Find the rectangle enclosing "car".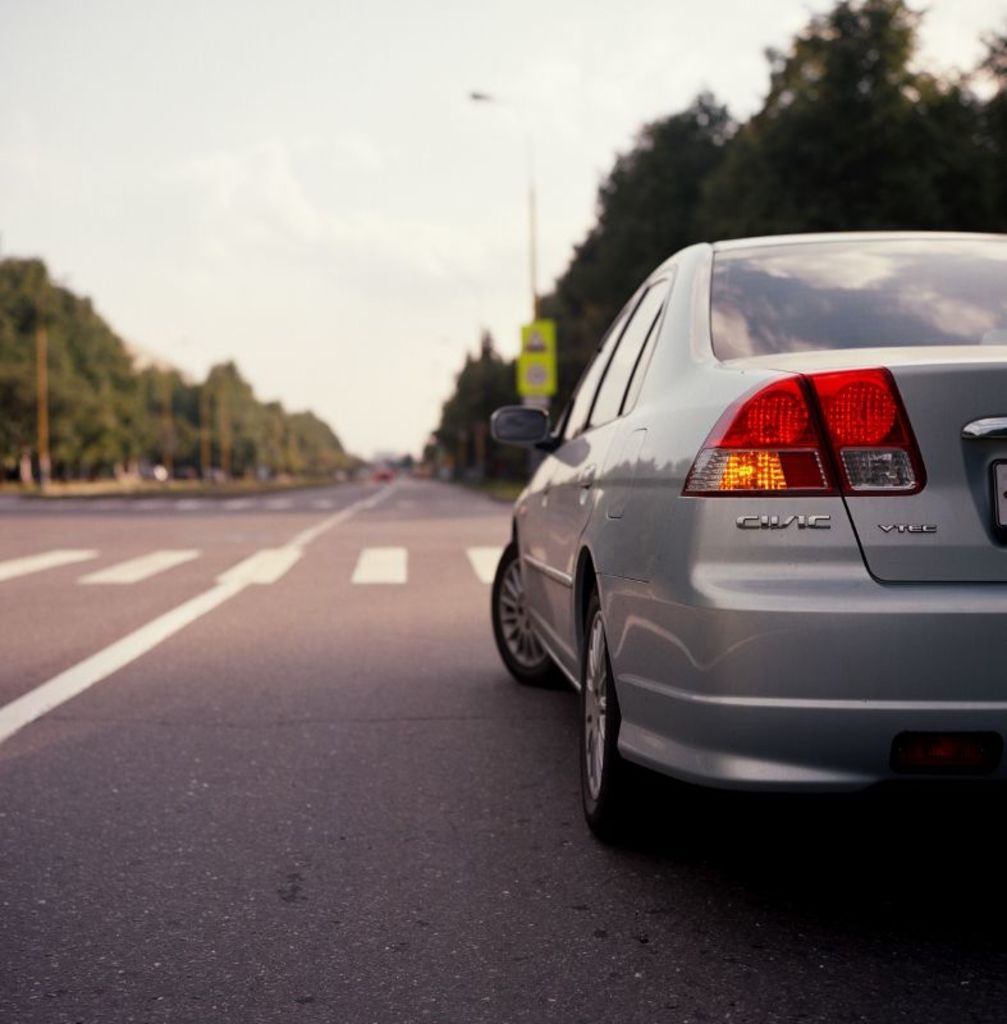
bbox(511, 225, 995, 861).
